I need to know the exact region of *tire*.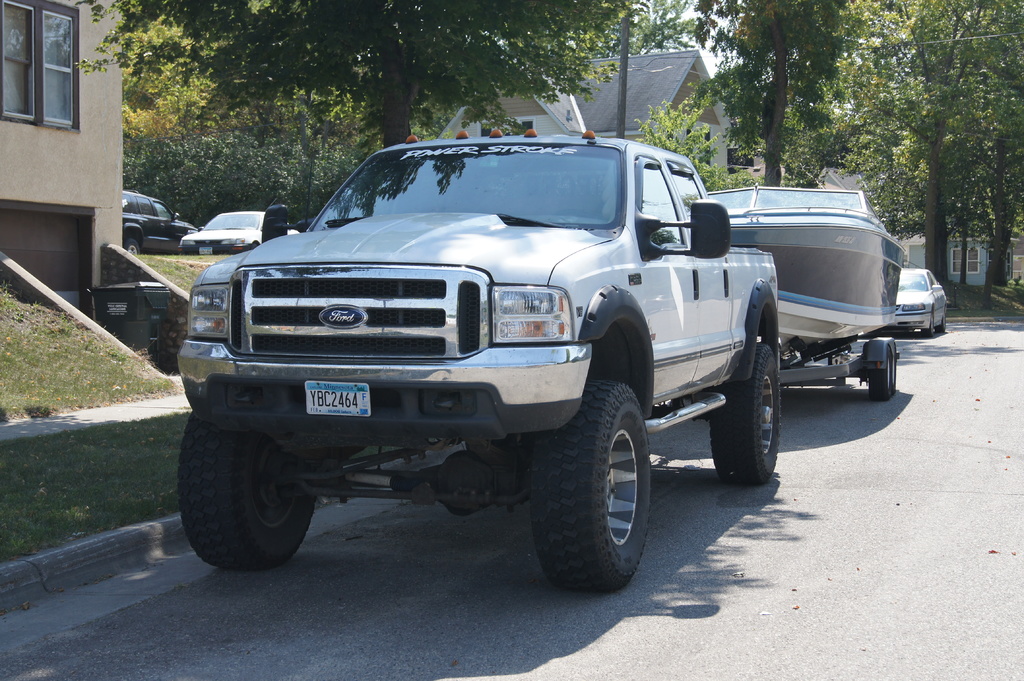
Region: {"x1": 250, "y1": 238, "x2": 257, "y2": 249}.
